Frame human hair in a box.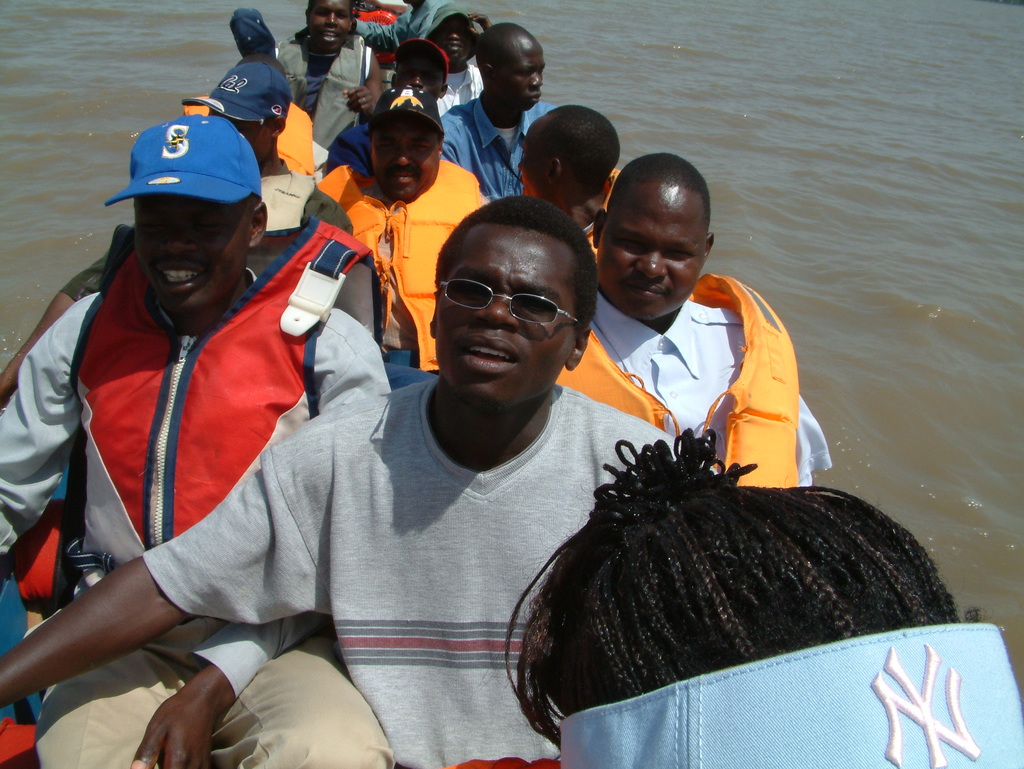
500, 418, 980, 754.
